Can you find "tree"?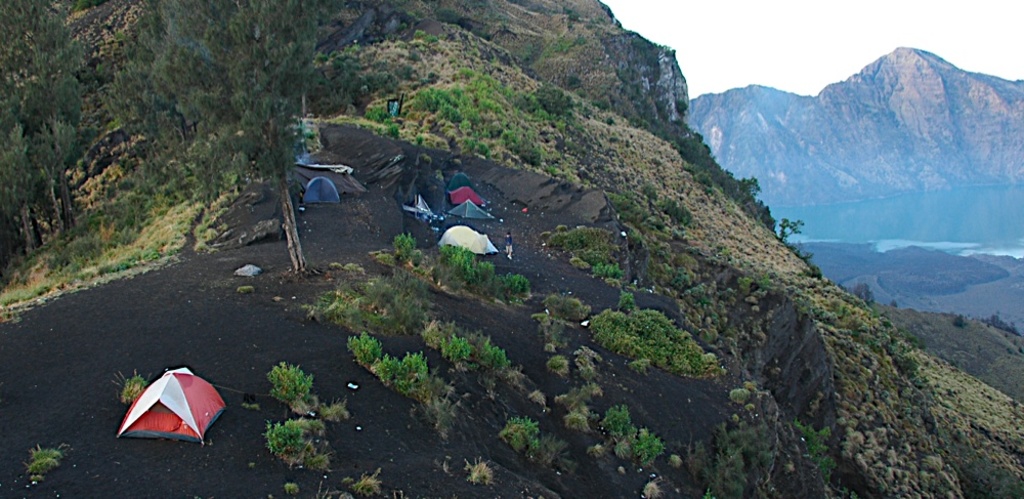
Yes, bounding box: BBox(735, 174, 763, 204).
